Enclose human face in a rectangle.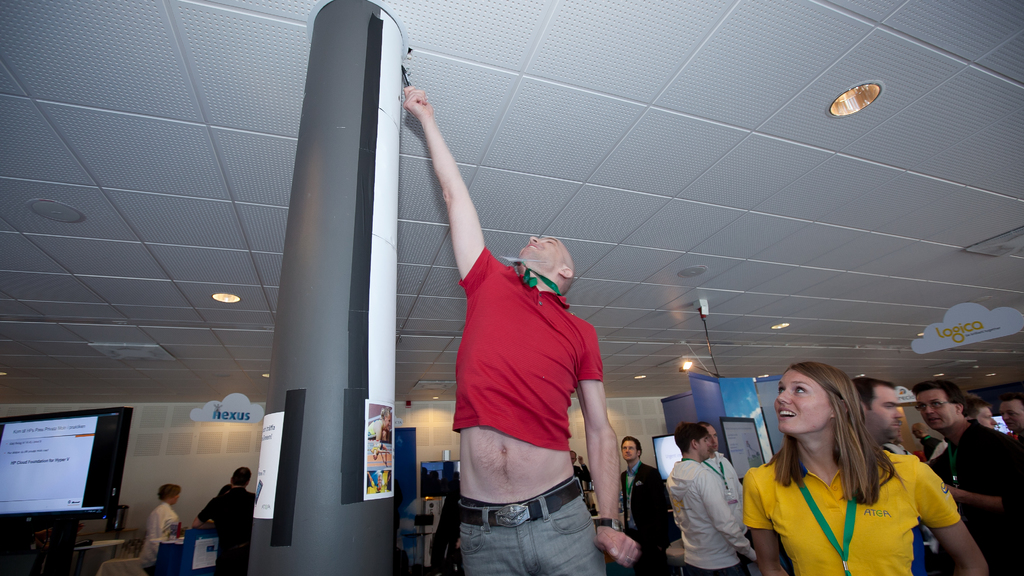
{"x1": 921, "y1": 391, "x2": 954, "y2": 426}.
